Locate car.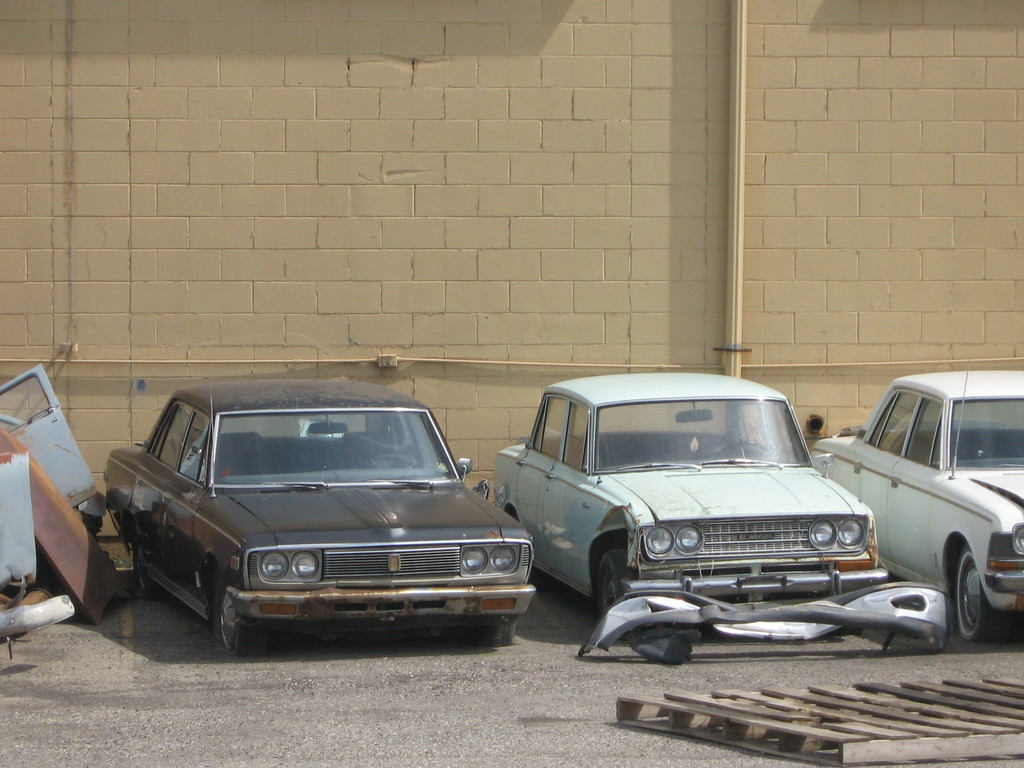
Bounding box: locate(810, 360, 1023, 640).
